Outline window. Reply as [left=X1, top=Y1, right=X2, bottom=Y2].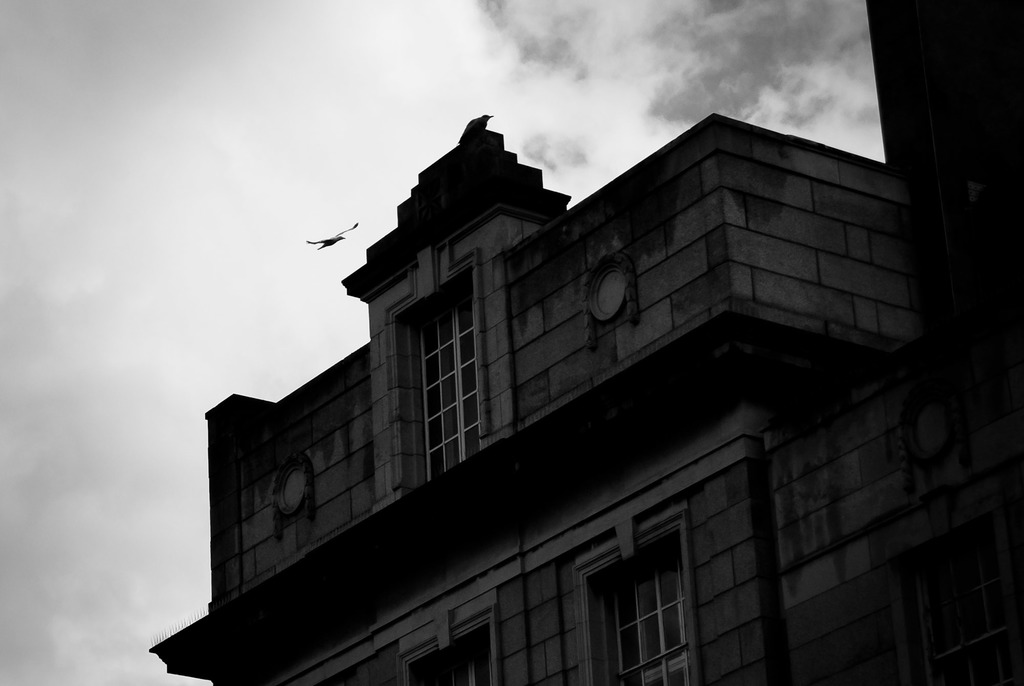
[left=388, top=253, right=489, bottom=494].
